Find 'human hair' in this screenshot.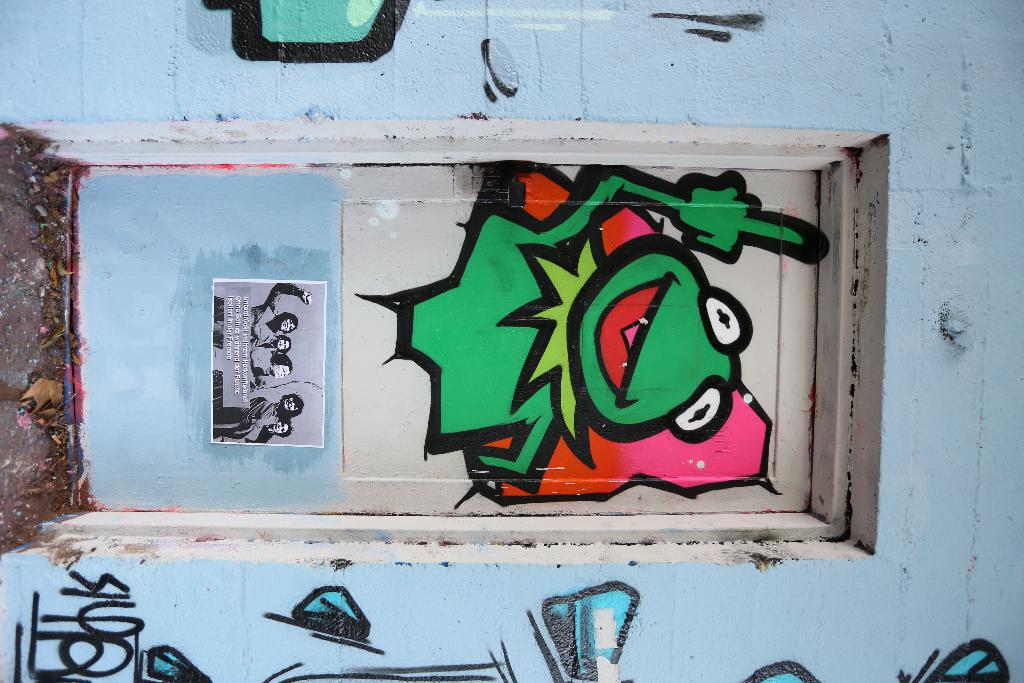
The bounding box for 'human hair' is left=275, top=393, right=308, bottom=422.
